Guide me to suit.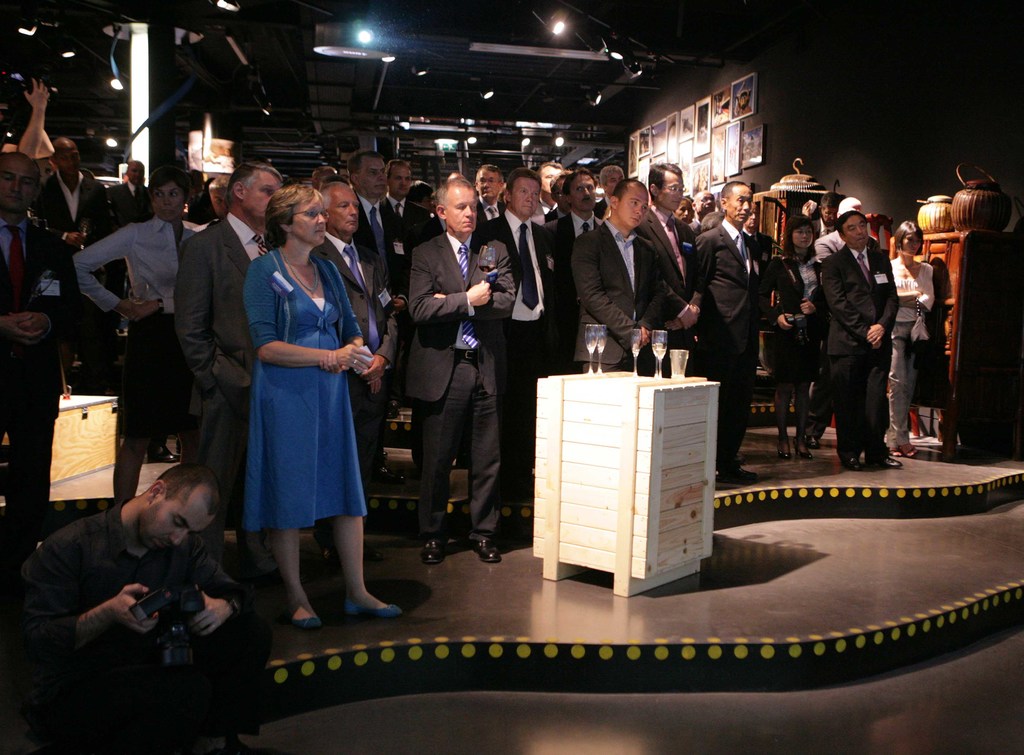
Guidance: bbox=(545, 205, 569, 218).
